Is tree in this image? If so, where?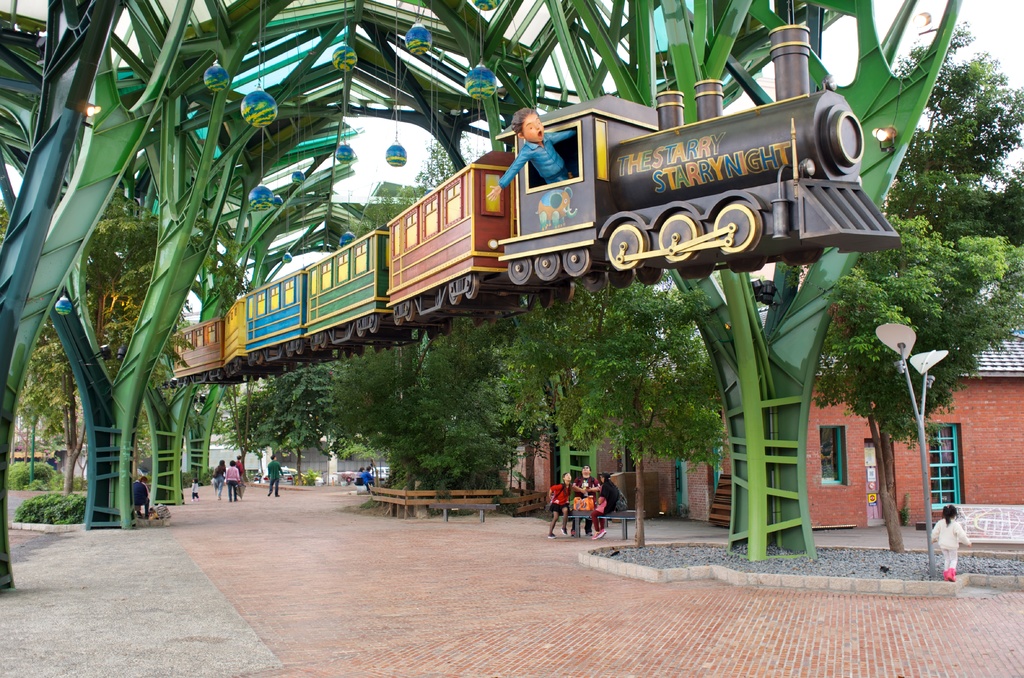
Yes, at bbox(572, 273, 733, 551).
